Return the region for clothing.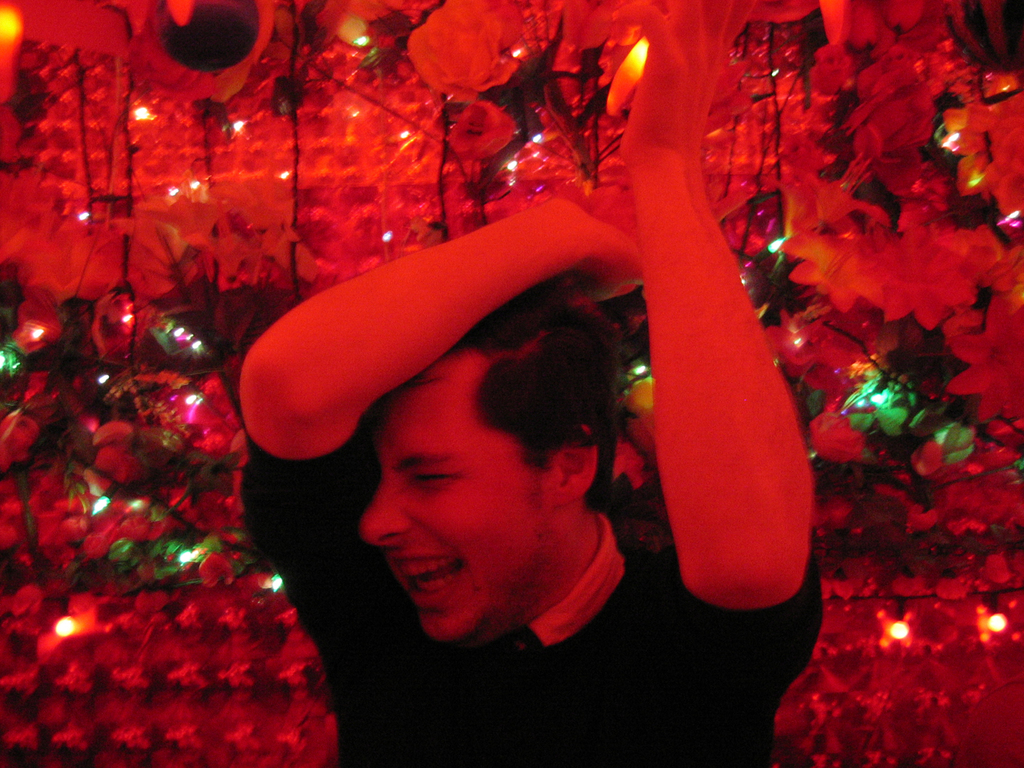
(x1=271, y1=331, x2=828, y2=767).
